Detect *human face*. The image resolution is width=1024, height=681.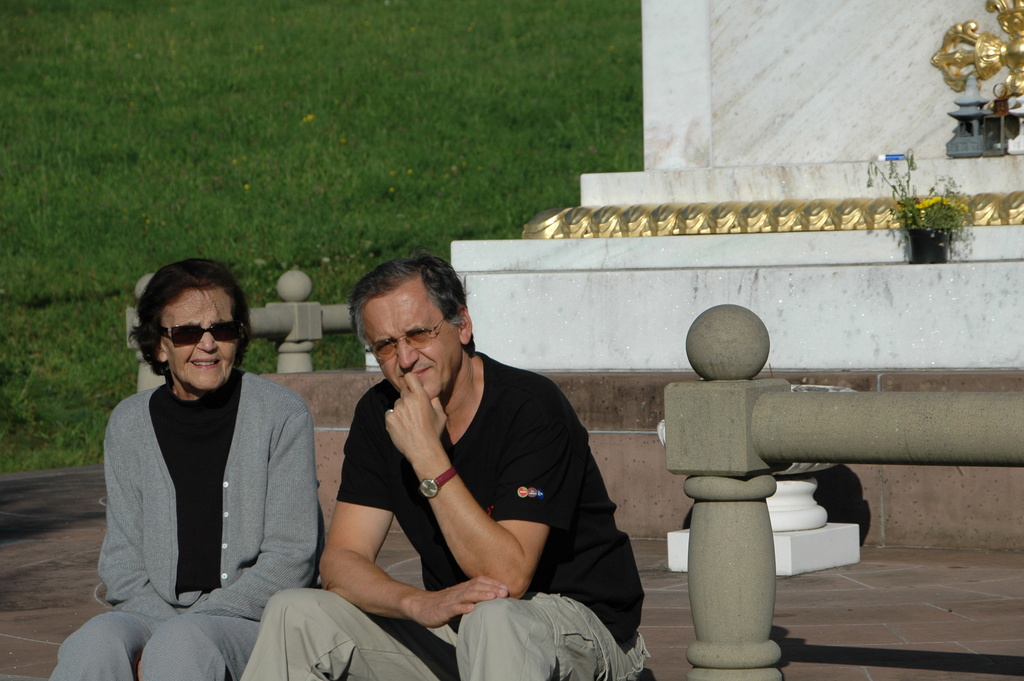
<region>365, 295, 461, 400</region>.
